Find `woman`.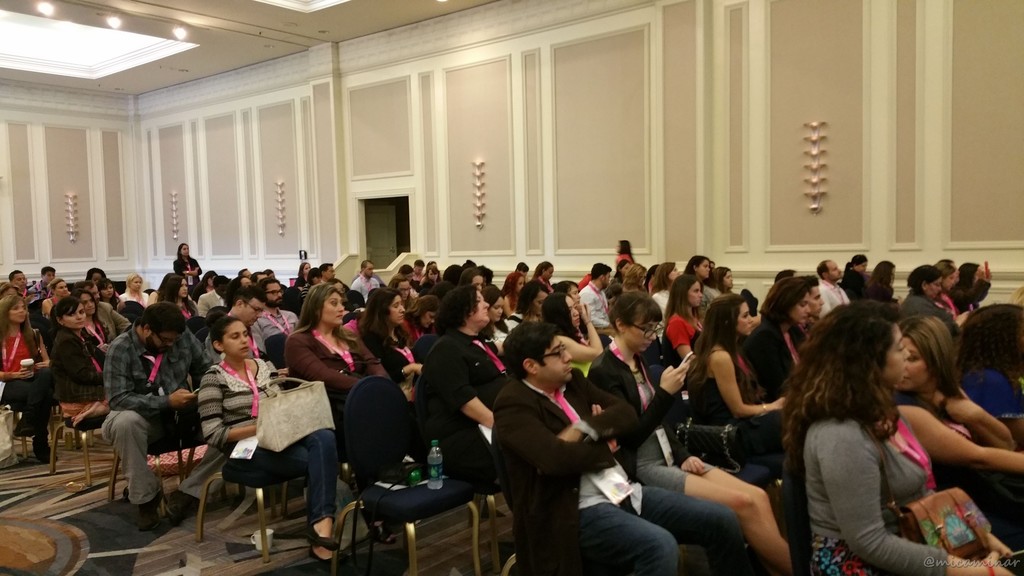
[x1=170, y1=238, x2=202, y2=292].
